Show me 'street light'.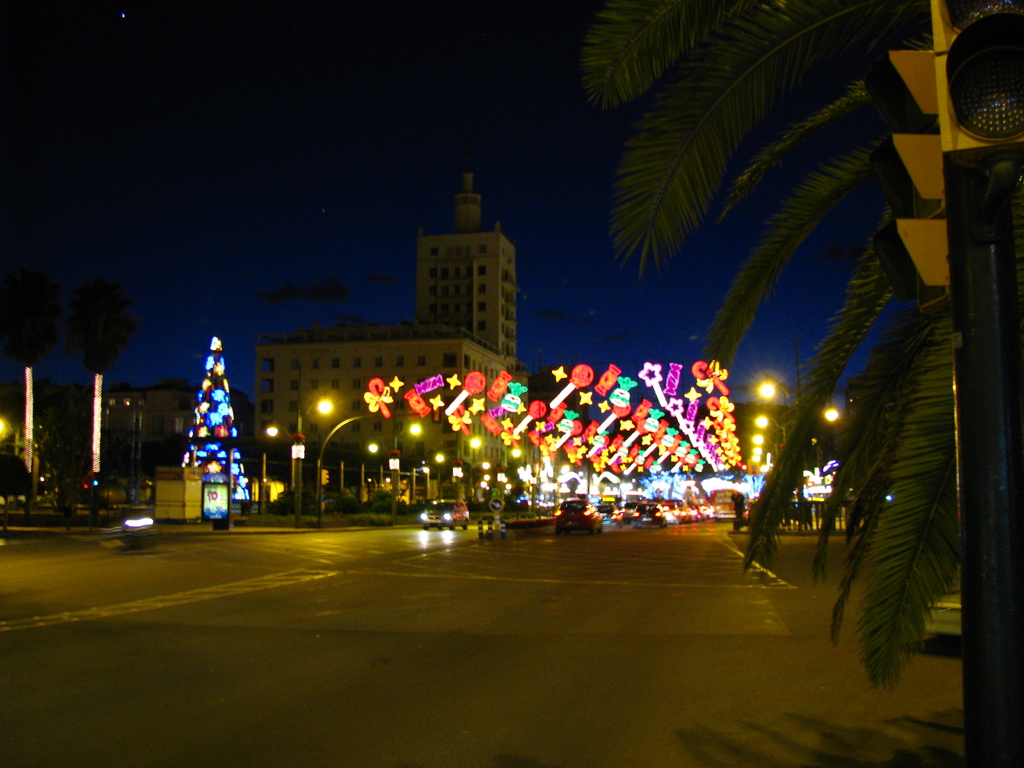
'street light' is here: detection(750, 429, 778, 479).
